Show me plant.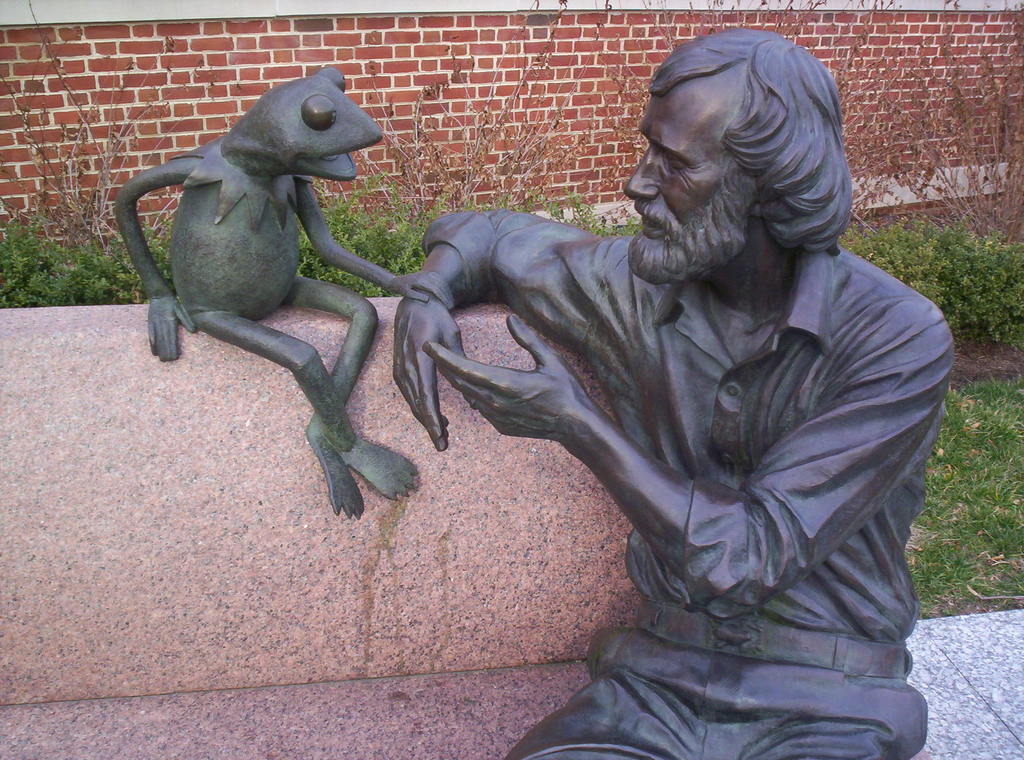
plant is here: (896,373,1023,637).
